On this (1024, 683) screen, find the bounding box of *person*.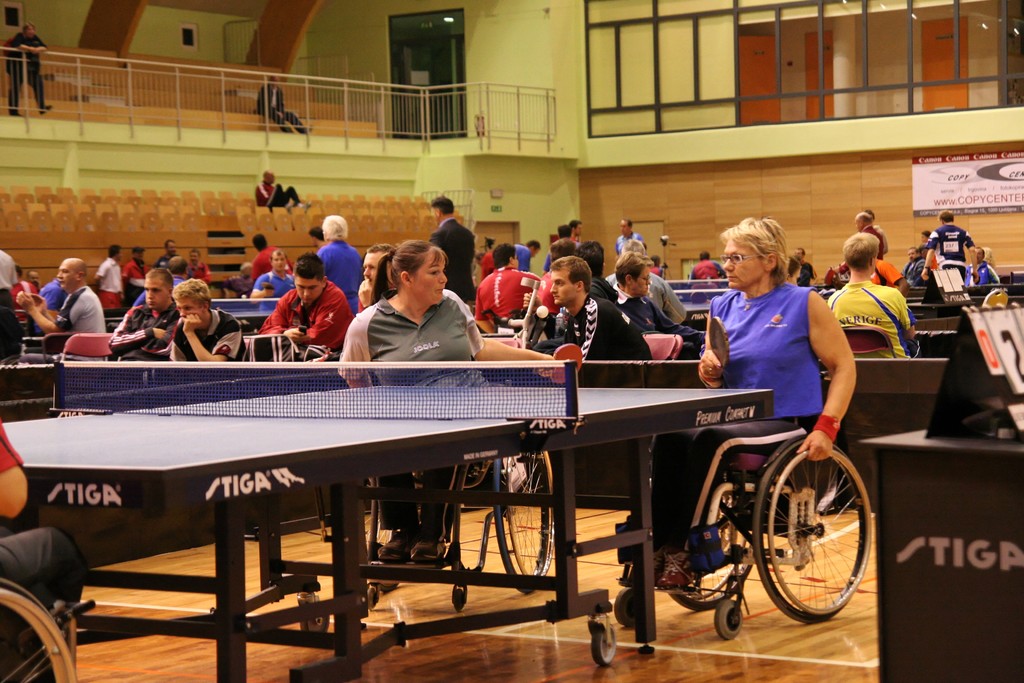
Bounding box: detection(257, 70, 308, 138).
